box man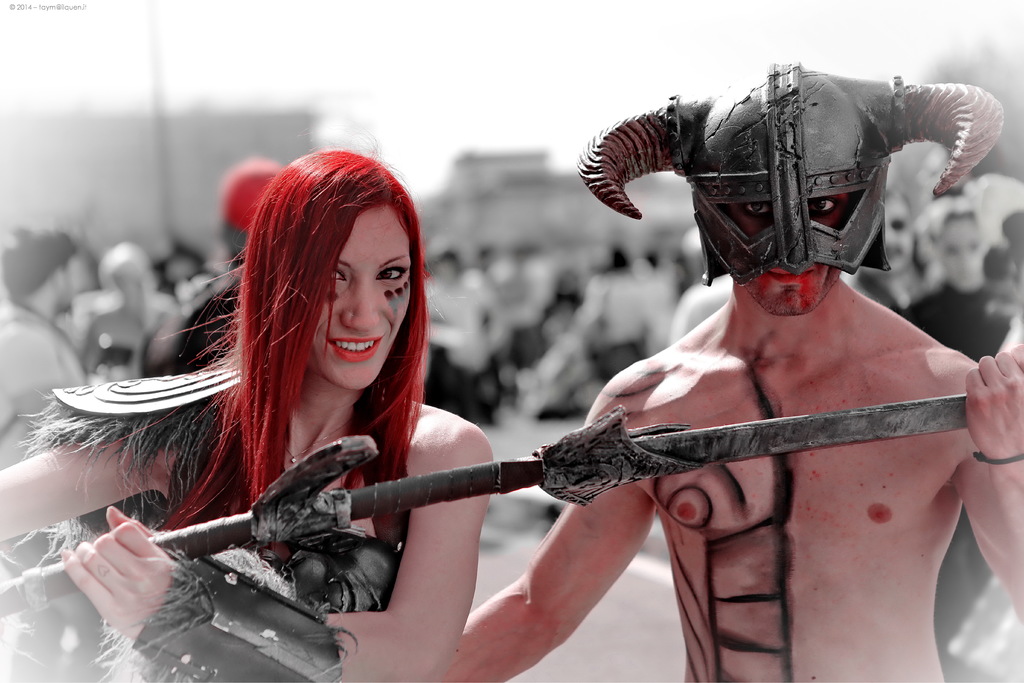
(left=138, top=157, right=319, bottom=383)
